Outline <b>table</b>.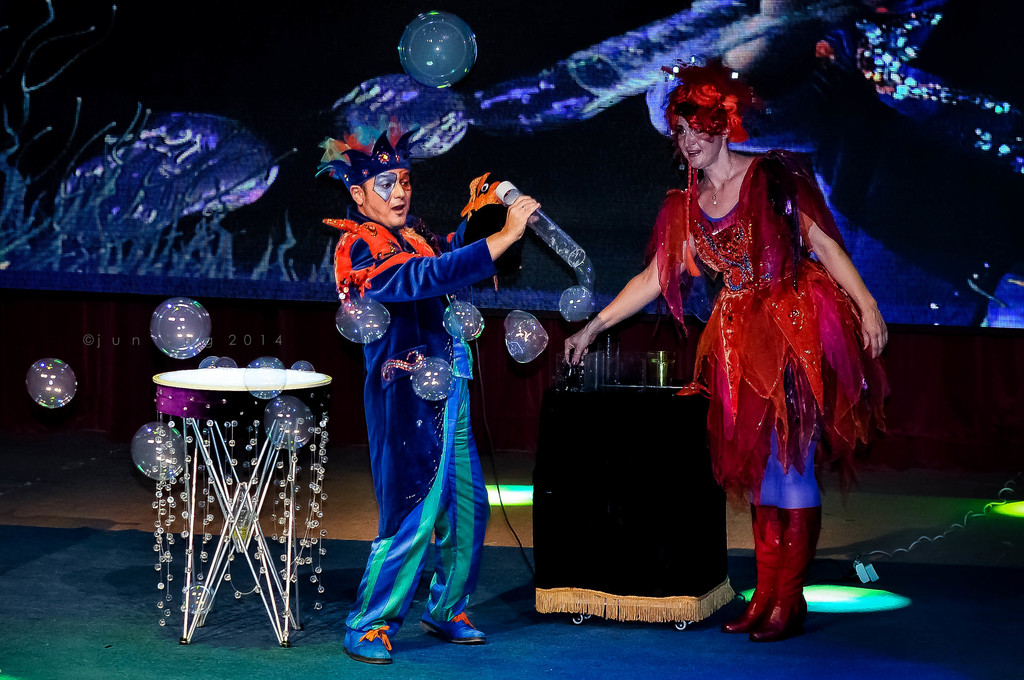
Outline: 530, 382, 728, 635.
